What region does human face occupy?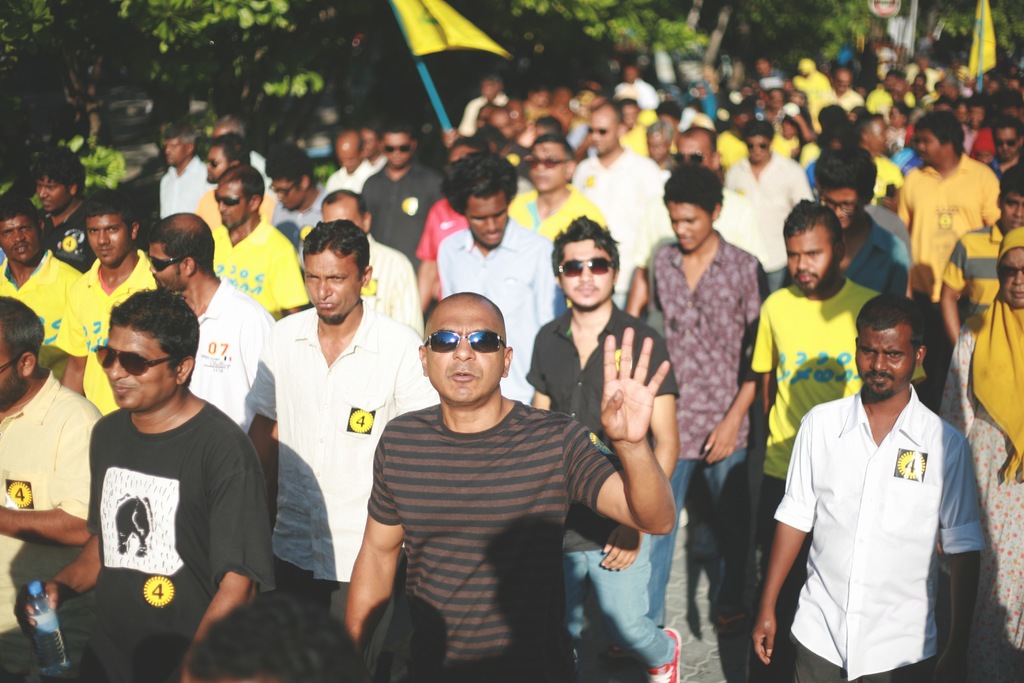
BBox(998, 195, 1023, 231).
